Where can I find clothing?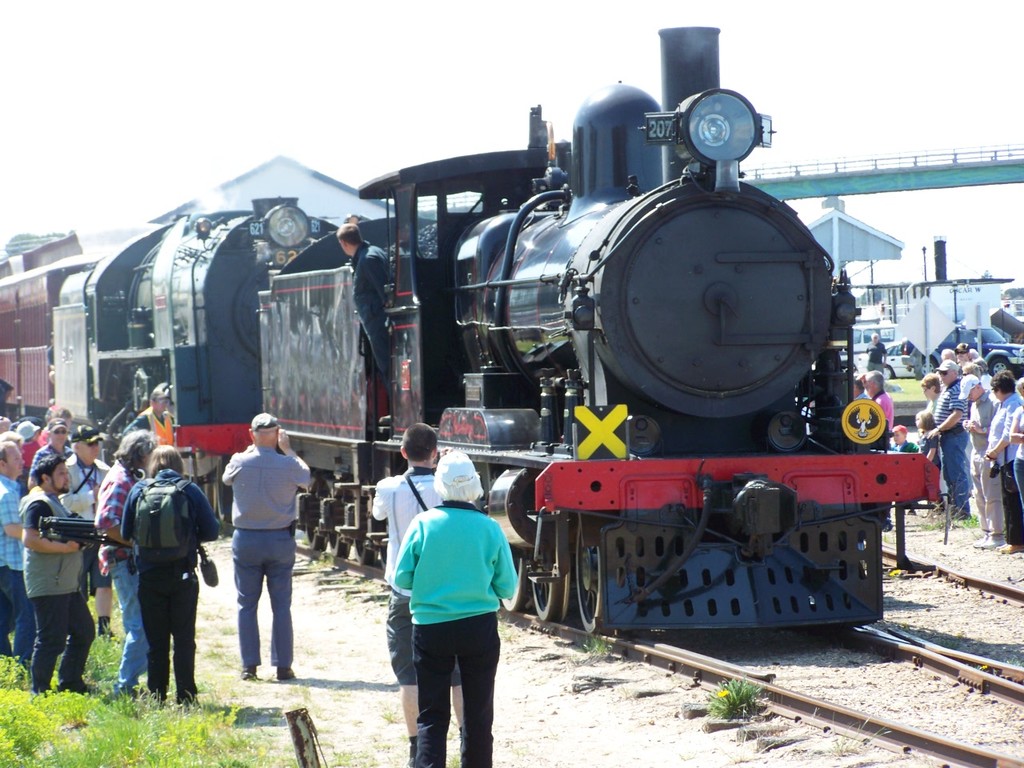
You can find it at Rect(141, 402, 179, 446).
